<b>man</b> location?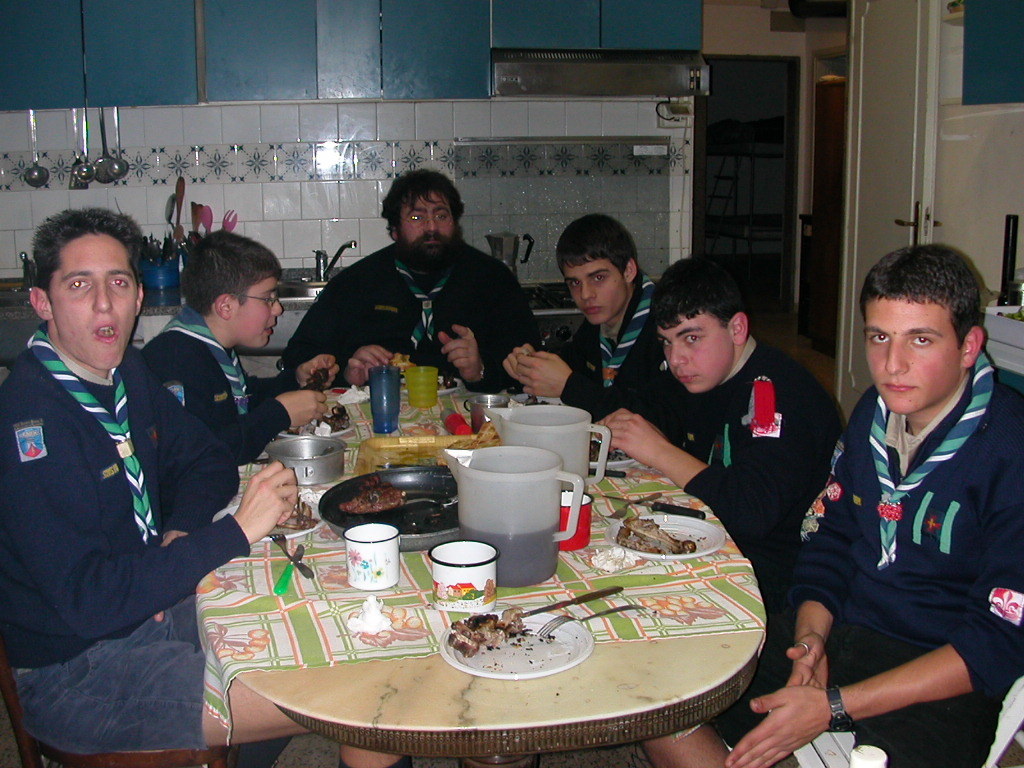
(x1=280, y1=168, x2=542, y2=386)
